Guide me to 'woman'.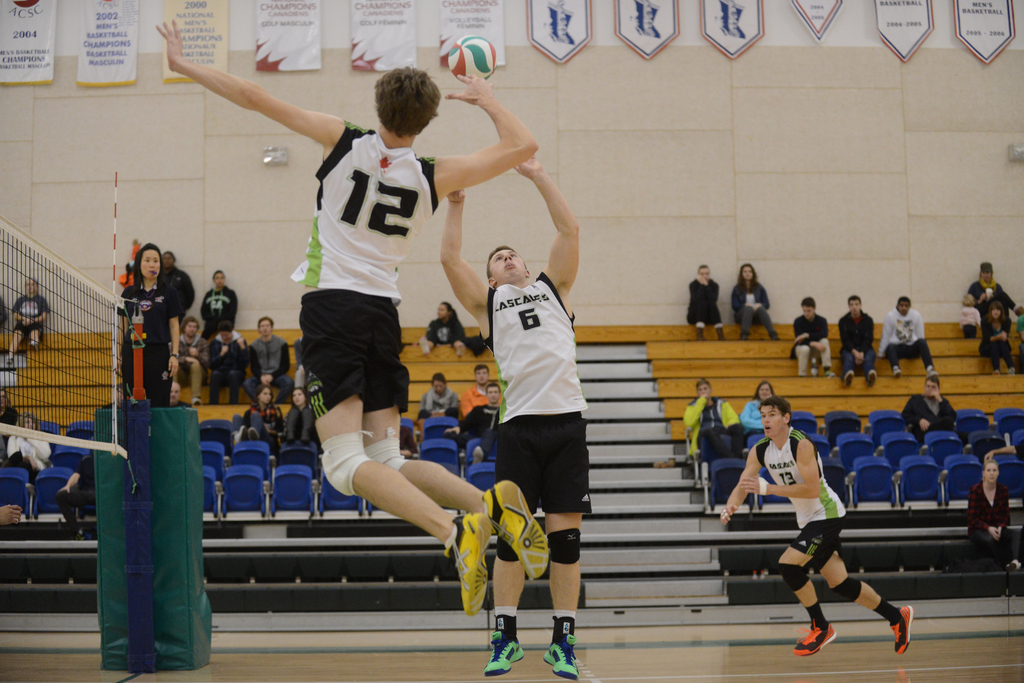
Guidance: {"left": 727, "top": 259, "right": 782, "bottom": 346}.
